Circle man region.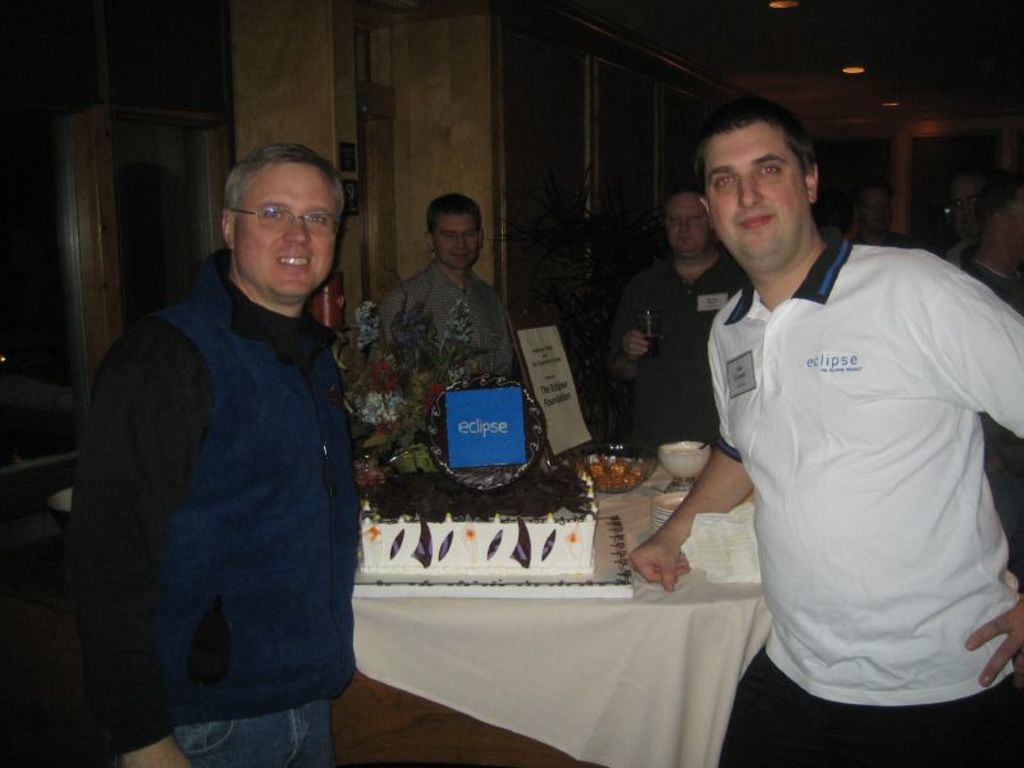
Region: (x1=595, y1=189, x2=754, y2=458).
